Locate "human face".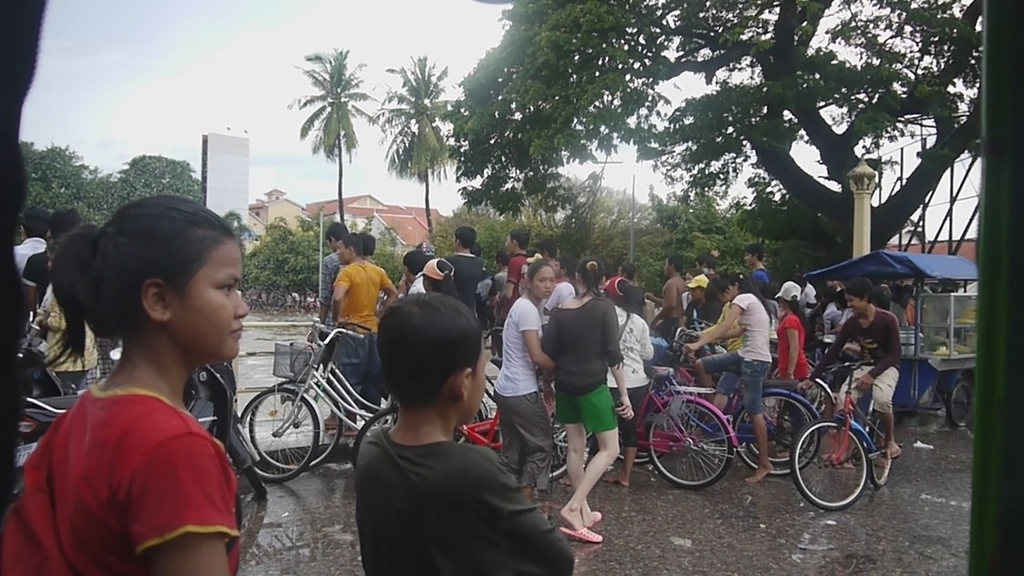
Bounding box: locate(172, 241, 250, 361).
